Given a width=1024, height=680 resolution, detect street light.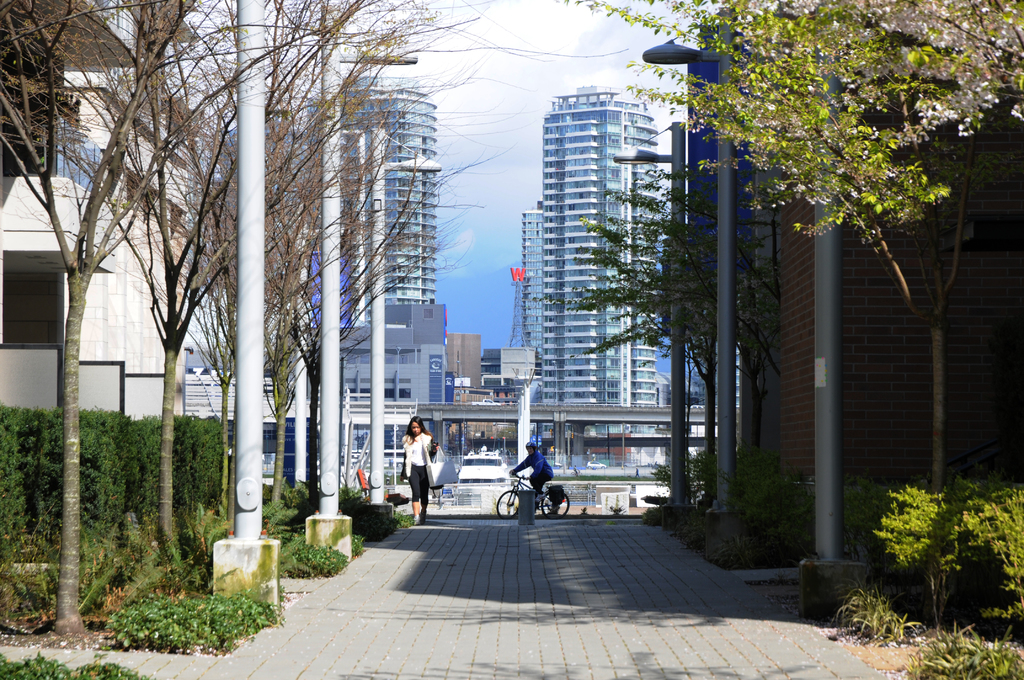
left=610, top=118, right=694, bottom=524.
